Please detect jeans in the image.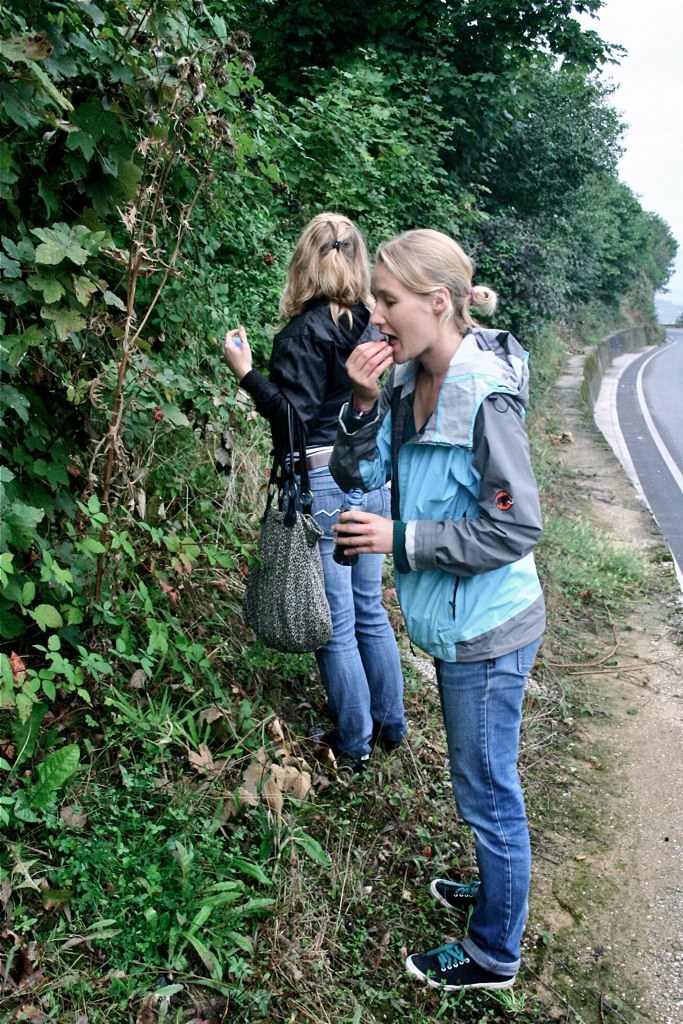
(280,469,410,758).
